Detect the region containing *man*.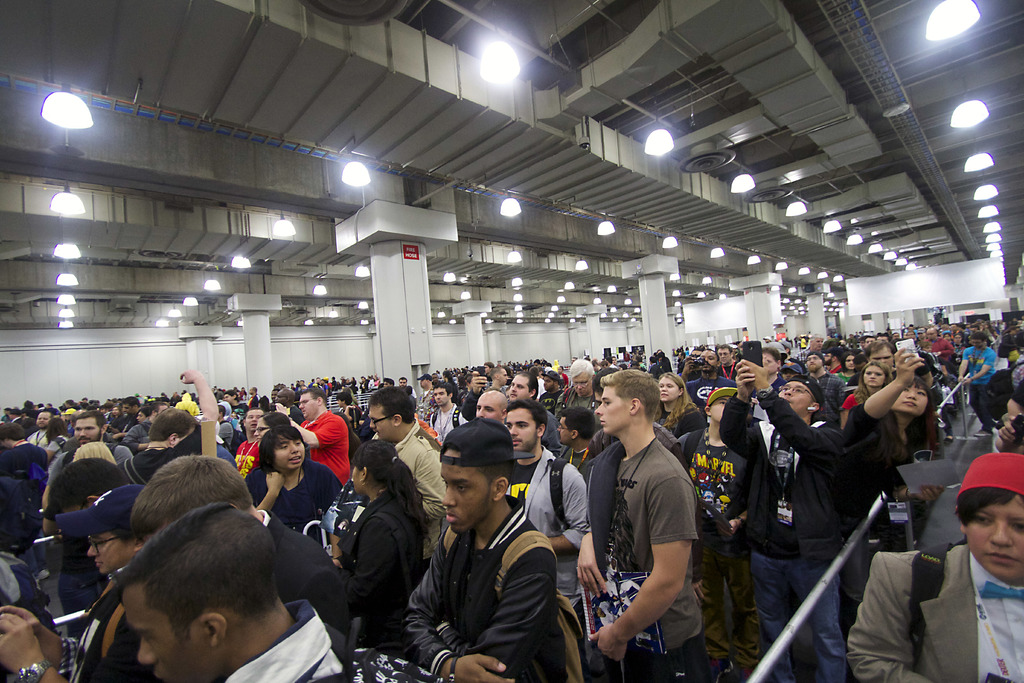
506/373/557/448.
